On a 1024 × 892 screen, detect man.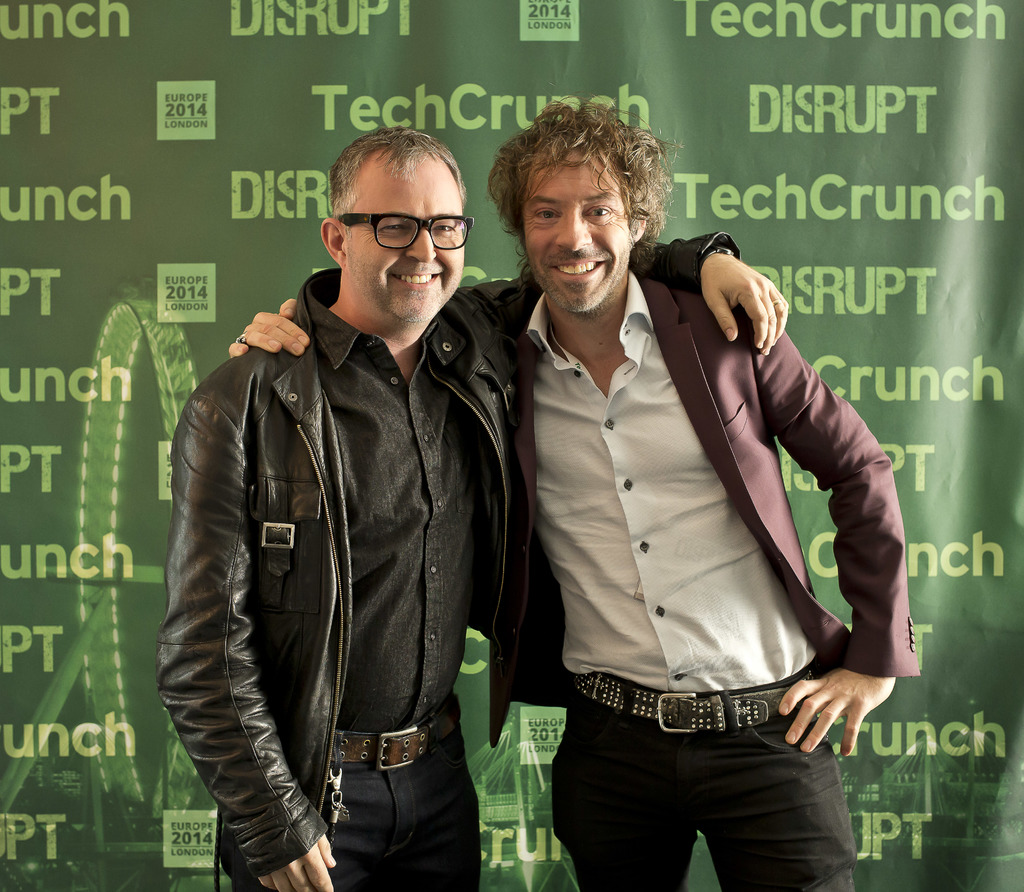
220:97:915:891.
